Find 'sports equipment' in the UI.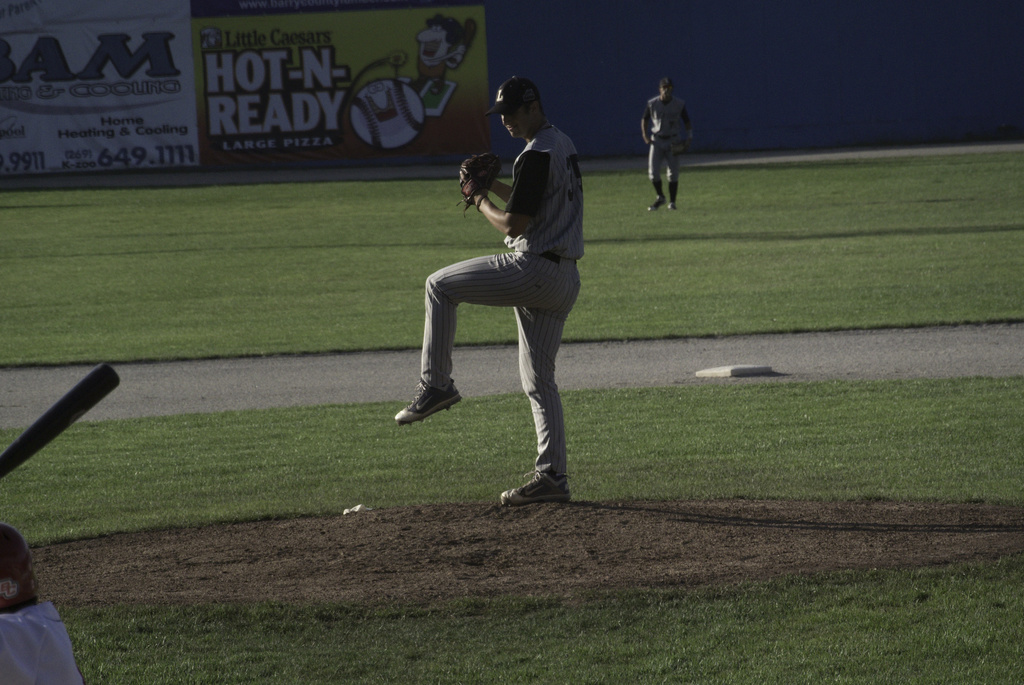
UI element at box(0, 362, 119, 480).
